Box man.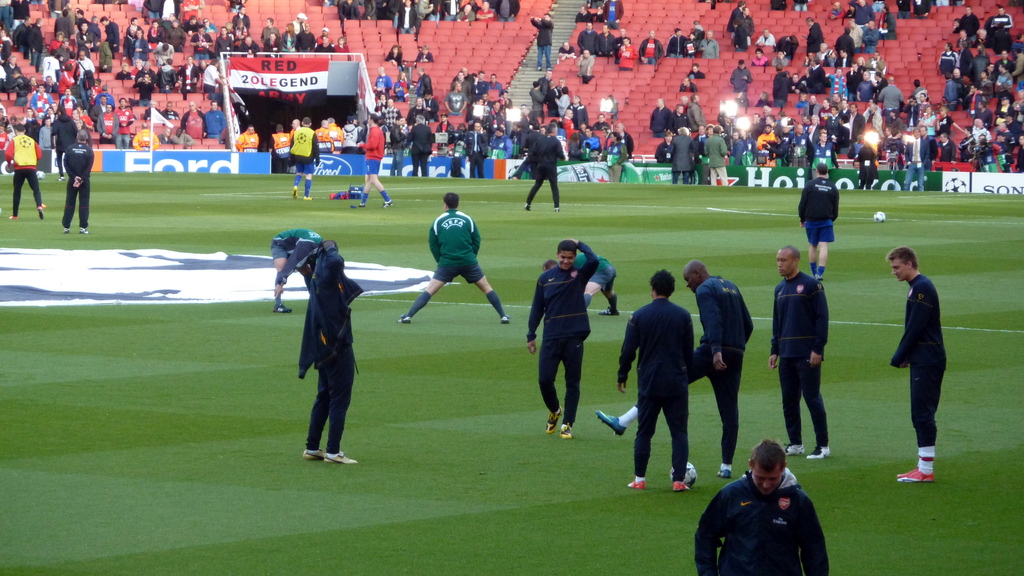
476:0:498:21.
